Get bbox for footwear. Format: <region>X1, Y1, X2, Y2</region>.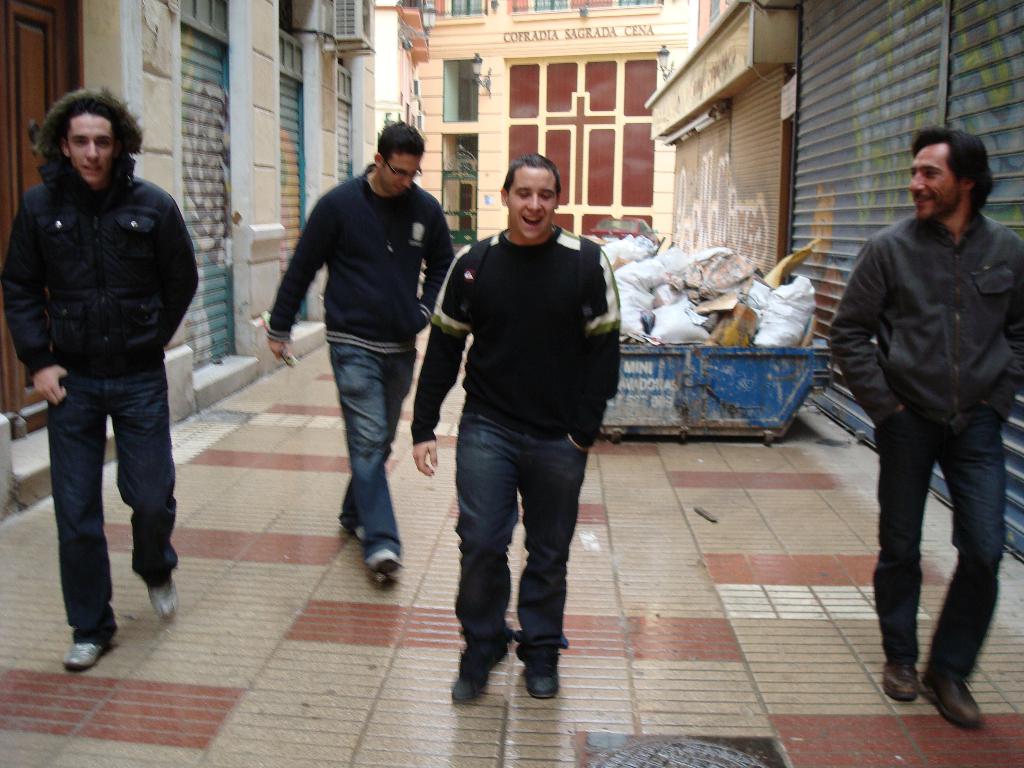
<region>882, 664, 922, 706</region>.
